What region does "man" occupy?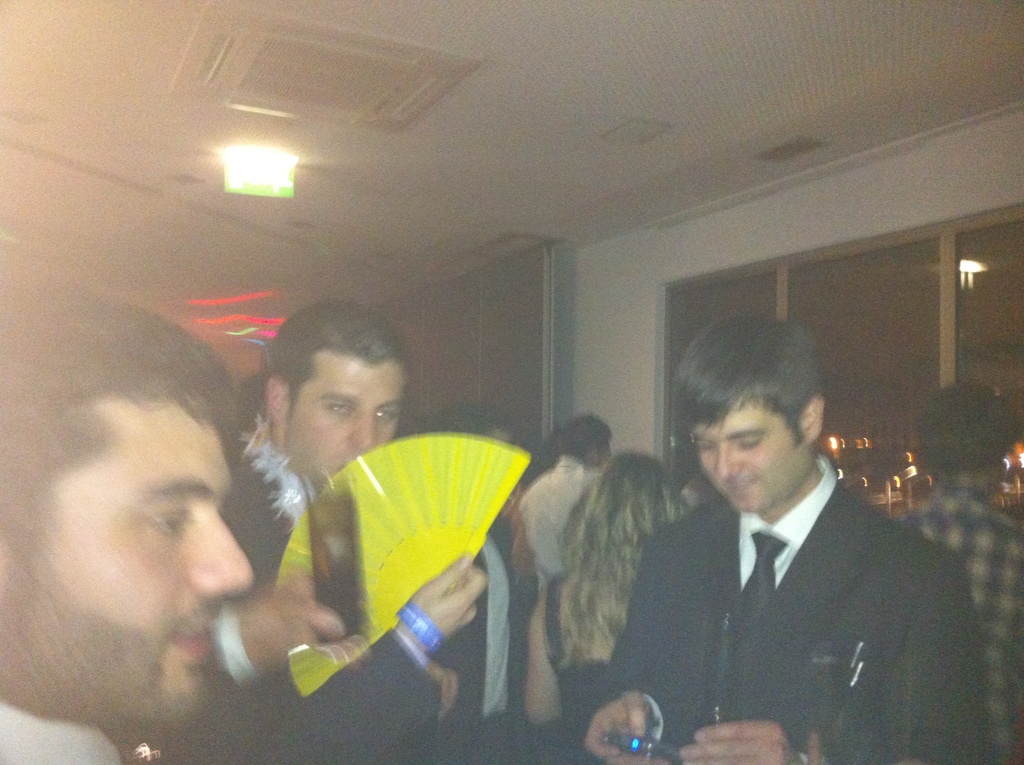
<bbox>0, 271, 259, 764</bbox>.
